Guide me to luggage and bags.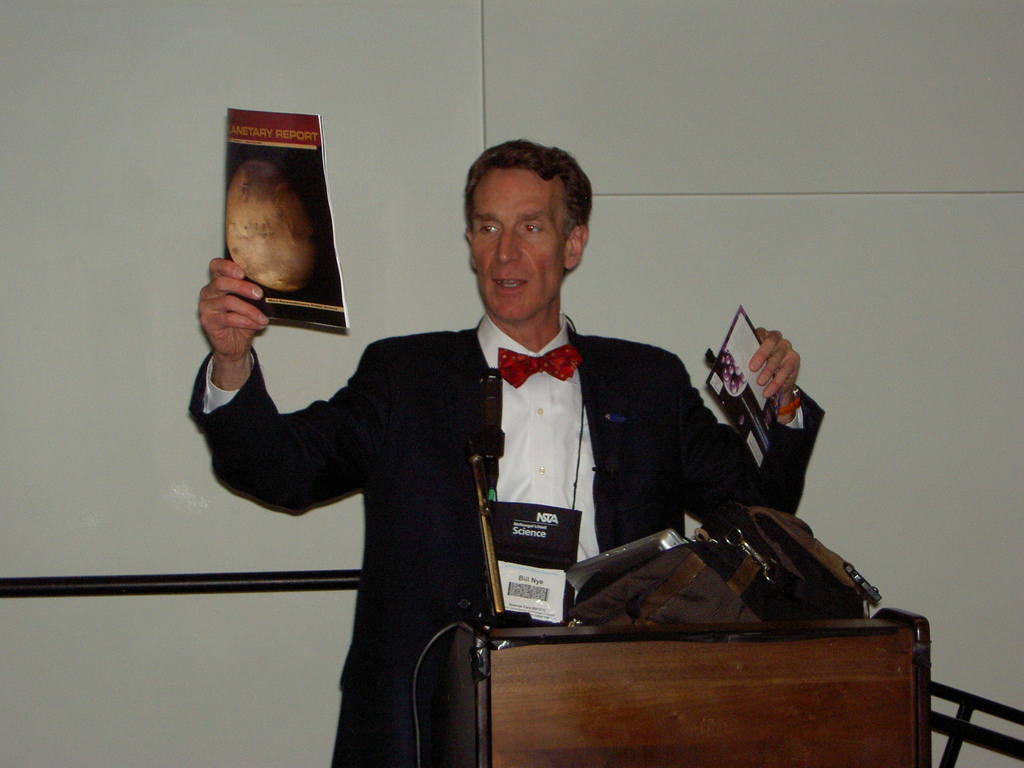
Guidance: BBox(561, 510, 880, 634).
